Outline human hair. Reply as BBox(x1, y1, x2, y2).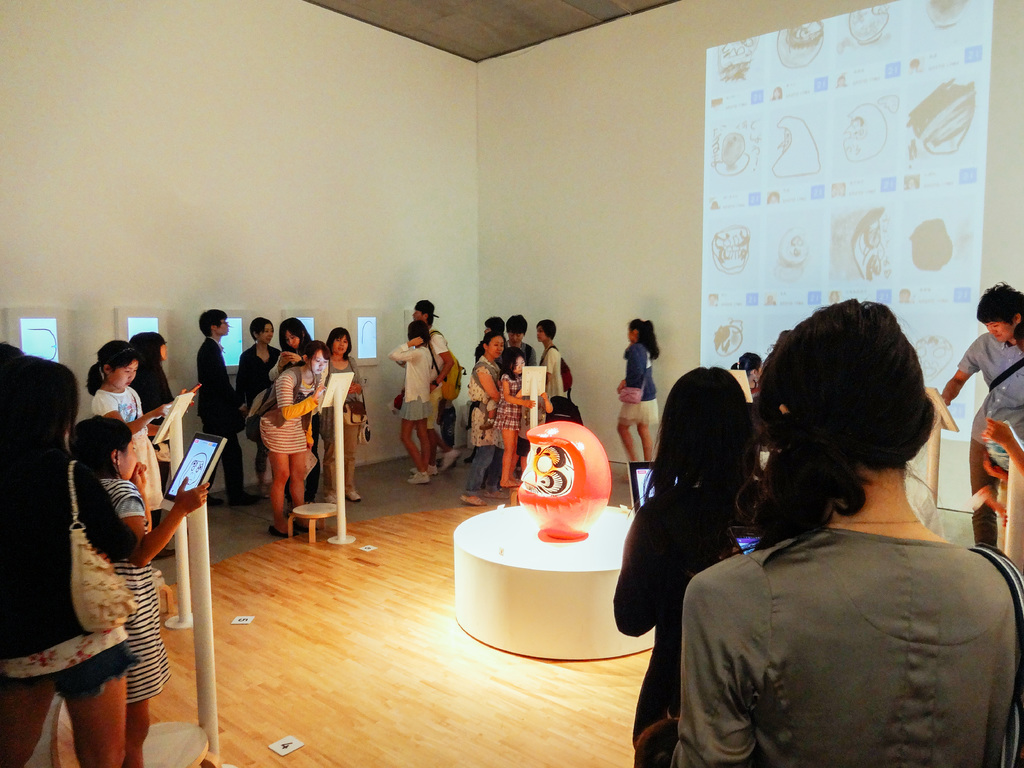
BBox(731, 349, 765, 376).
